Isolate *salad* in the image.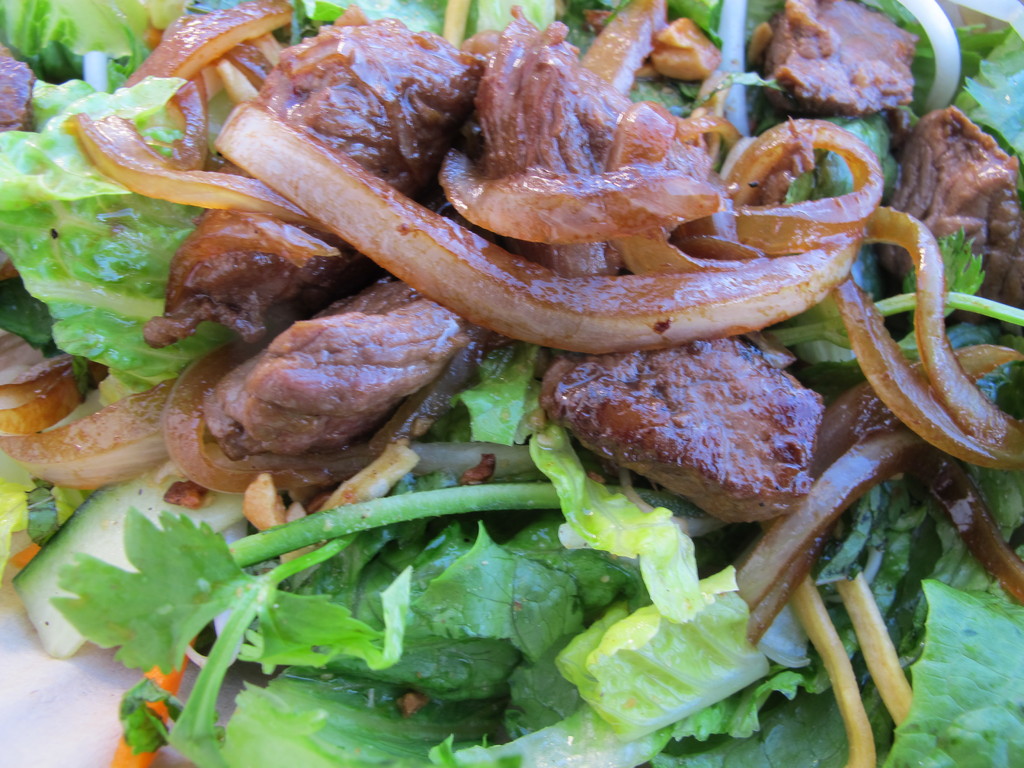
Isolated region: (x1=0, y1=0, x2=1023, y2=767).
